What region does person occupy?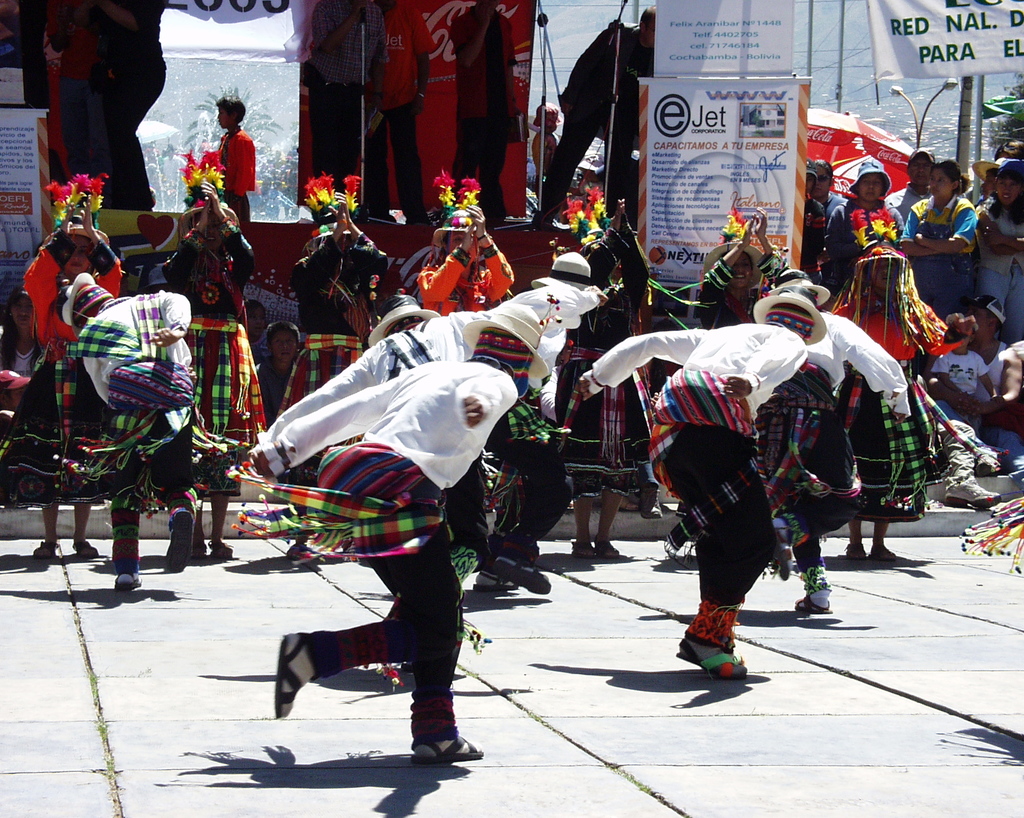
{"left": 250, "top": 250, "right": 593, "bottom": 601}.
